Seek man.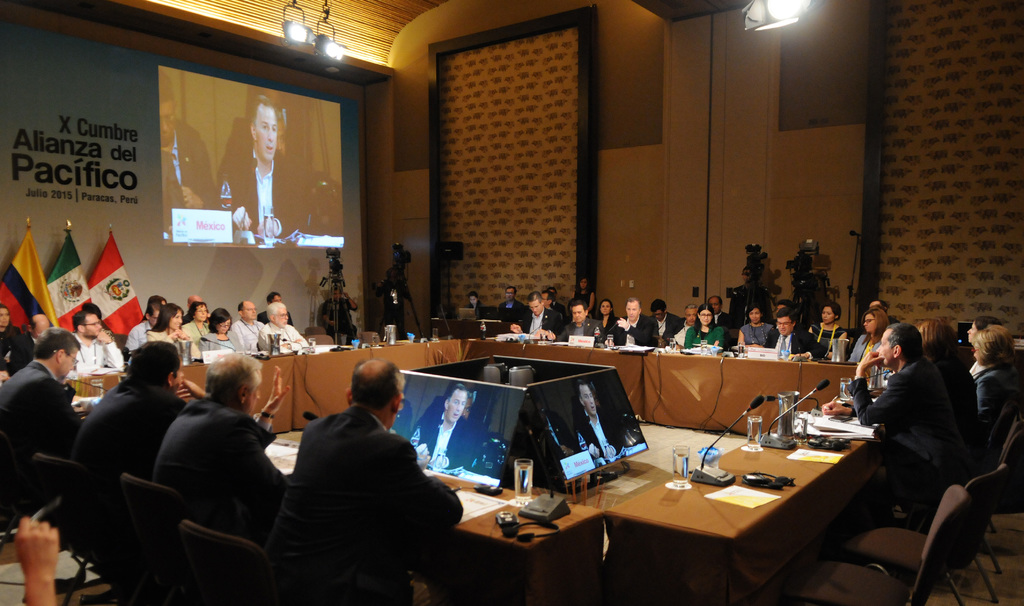
(left=705, top=296, right=730, bottom=326).
